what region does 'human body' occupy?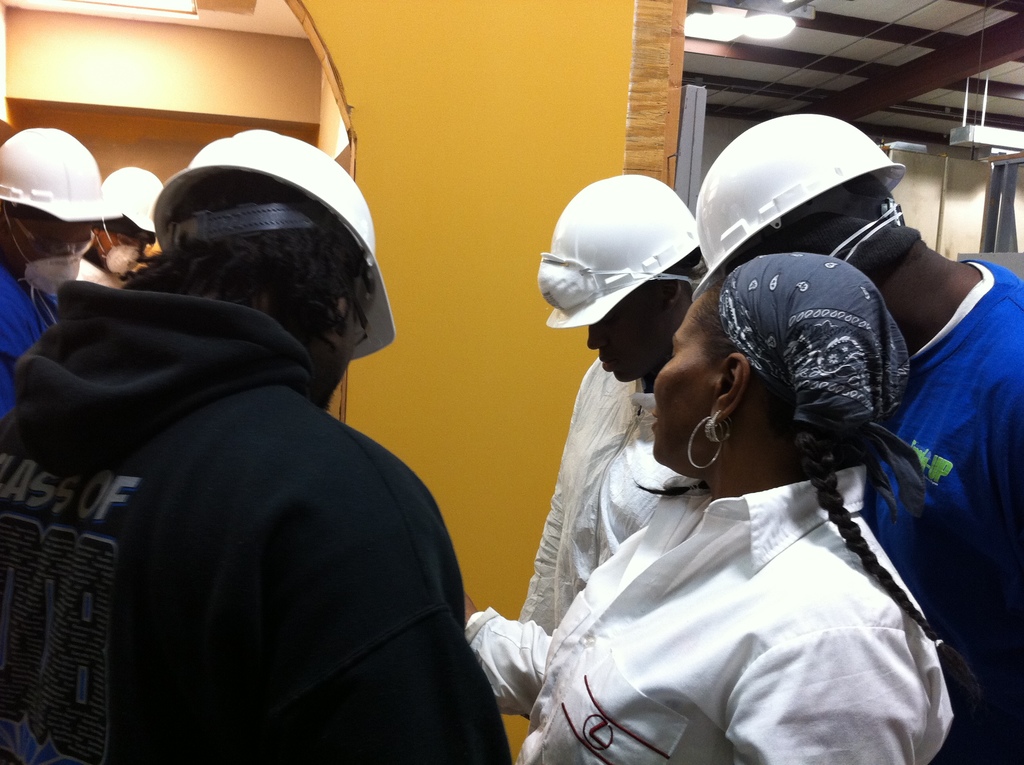
box(0, 260, 63, 424).
